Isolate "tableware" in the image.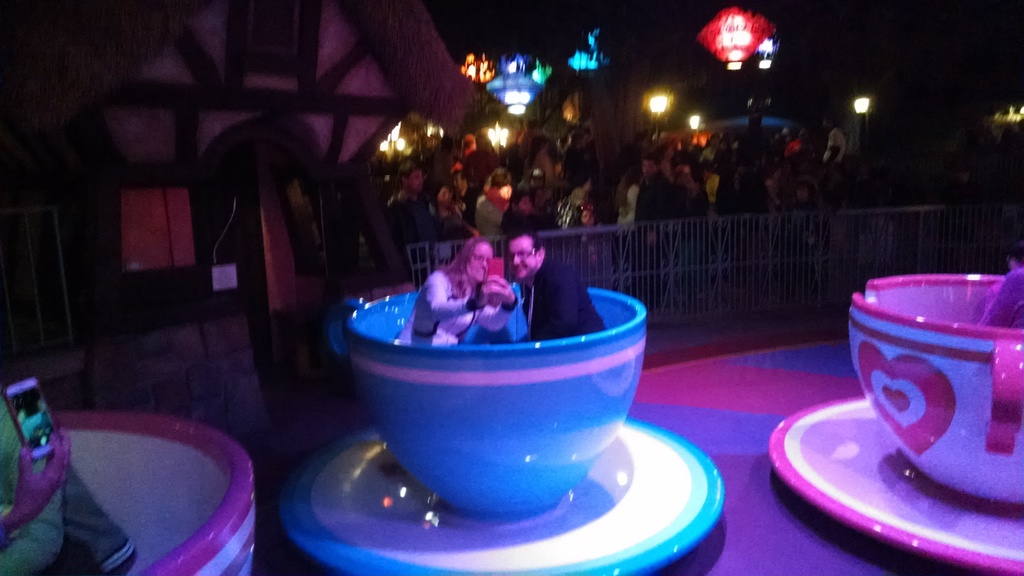
Isolated region: bbox=(849, 261, 1023, 502).
